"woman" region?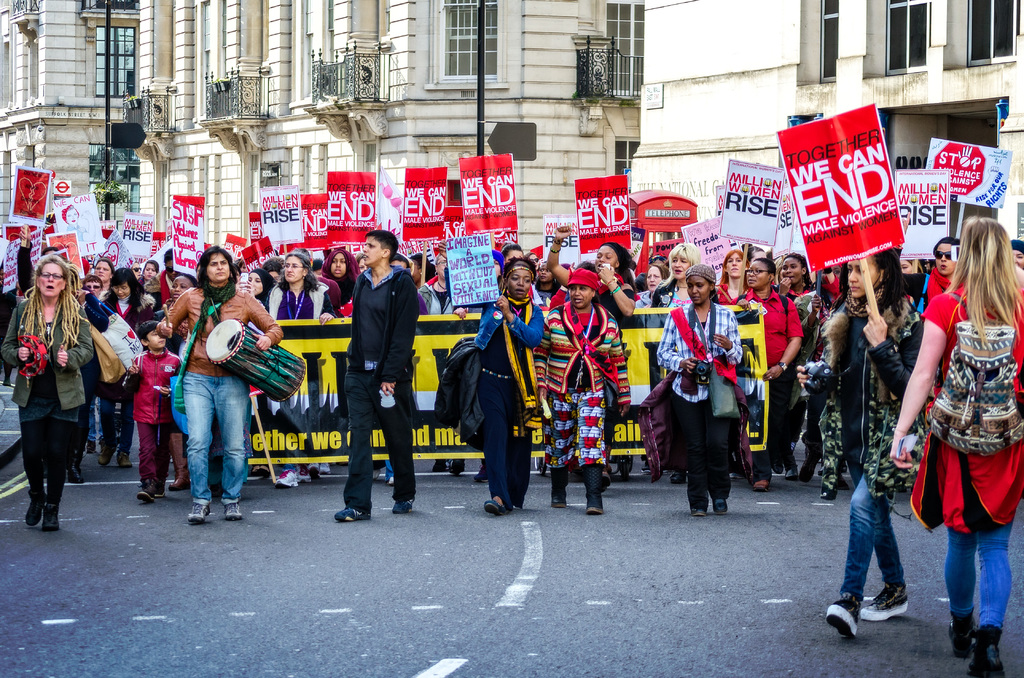
x1=127, y1=261, x2=145, y2=273
